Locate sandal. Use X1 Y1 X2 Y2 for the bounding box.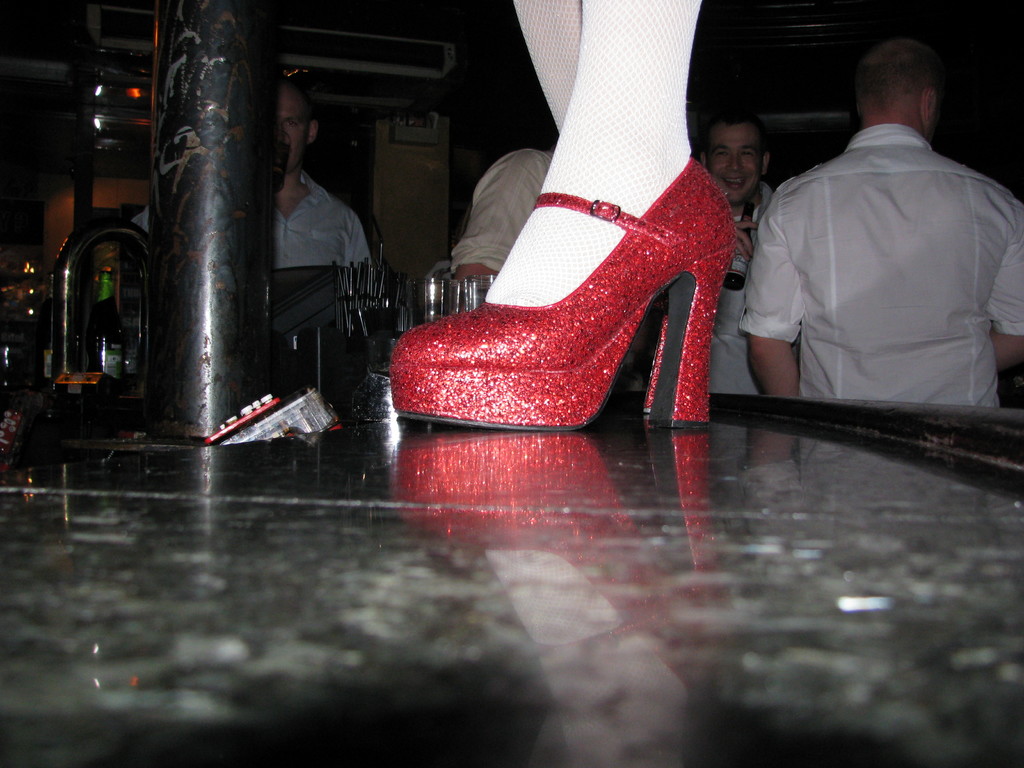
401 131 720 435.
